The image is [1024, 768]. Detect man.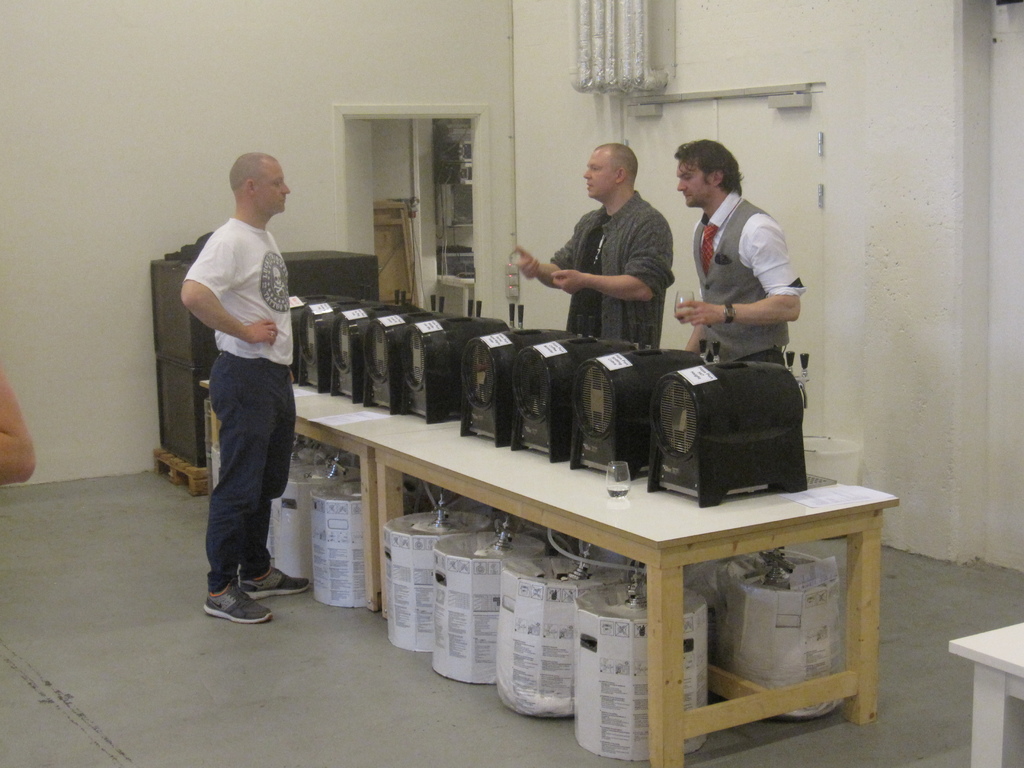
Detection: 520 145 678 340.
